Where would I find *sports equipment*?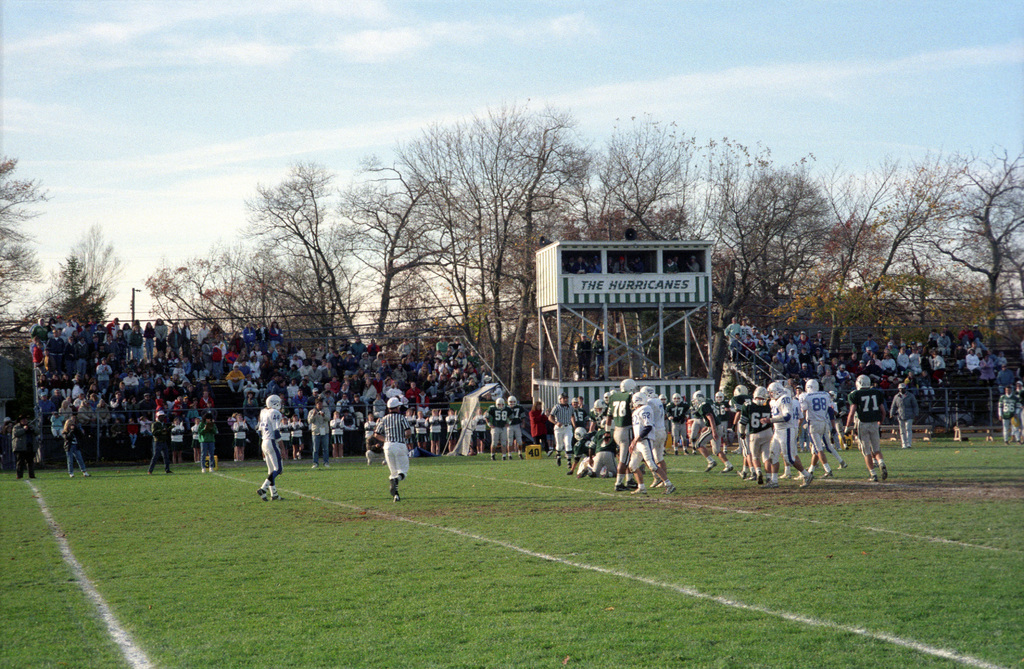
At crop(694, 389, 705, 406).
